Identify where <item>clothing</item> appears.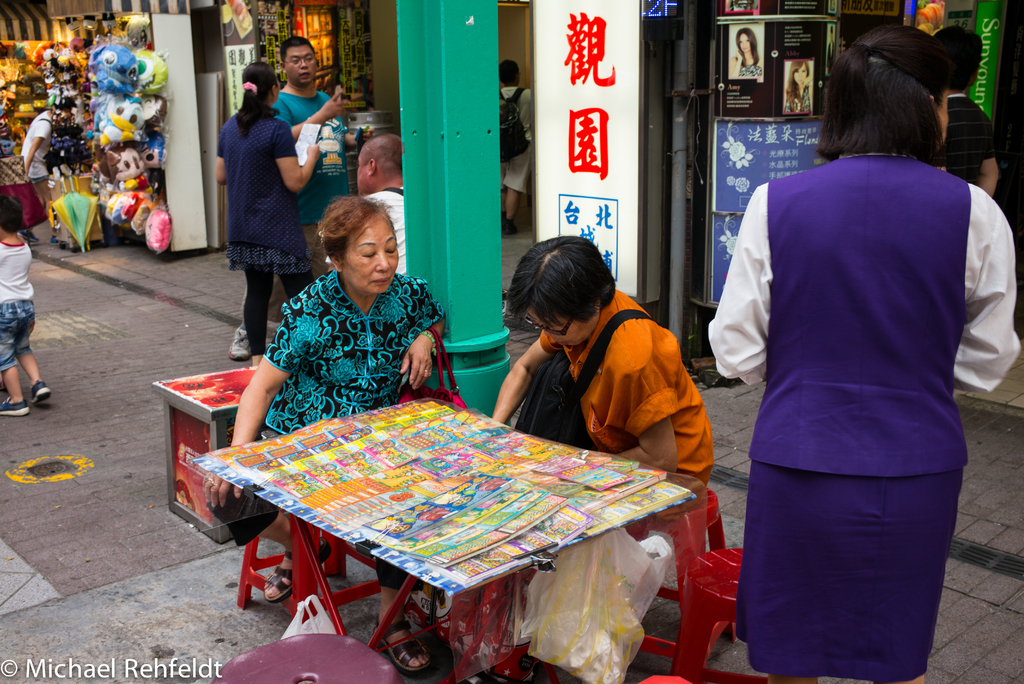
Appears at (325,188,408,278).
